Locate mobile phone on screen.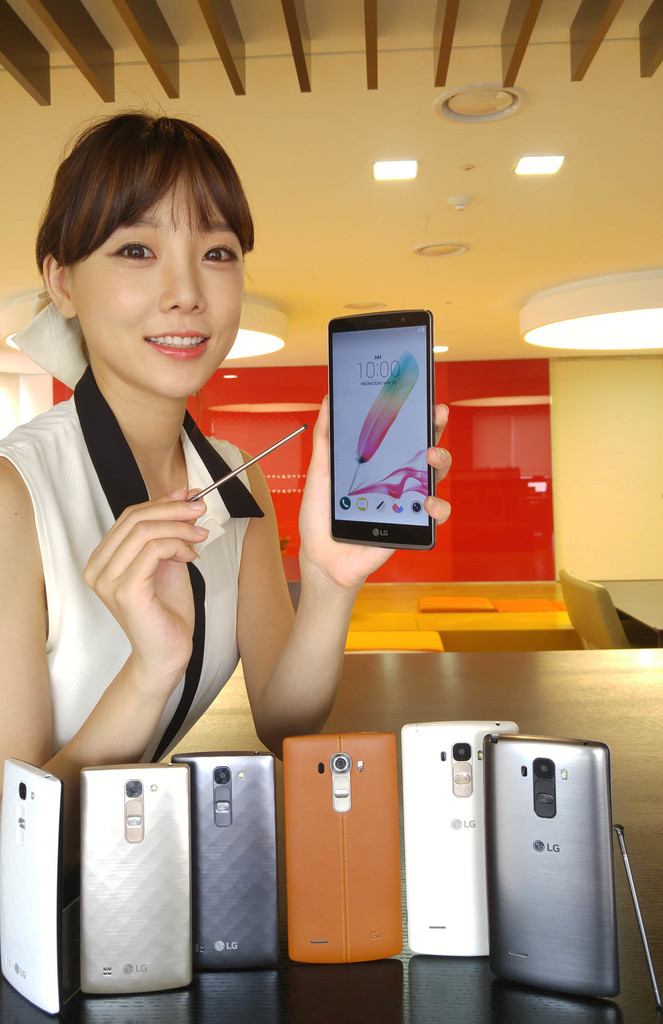
On screen at region(285, 728, 409, 964).
